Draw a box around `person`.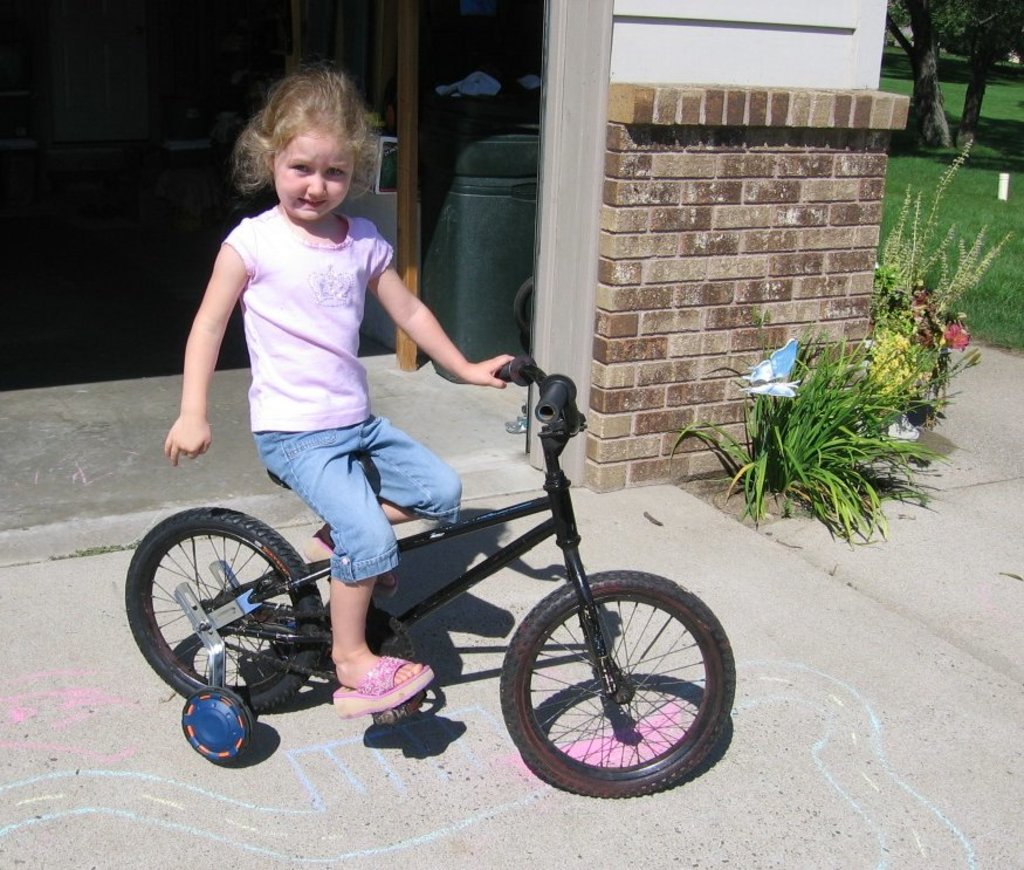
167, 66, 518, 718.
